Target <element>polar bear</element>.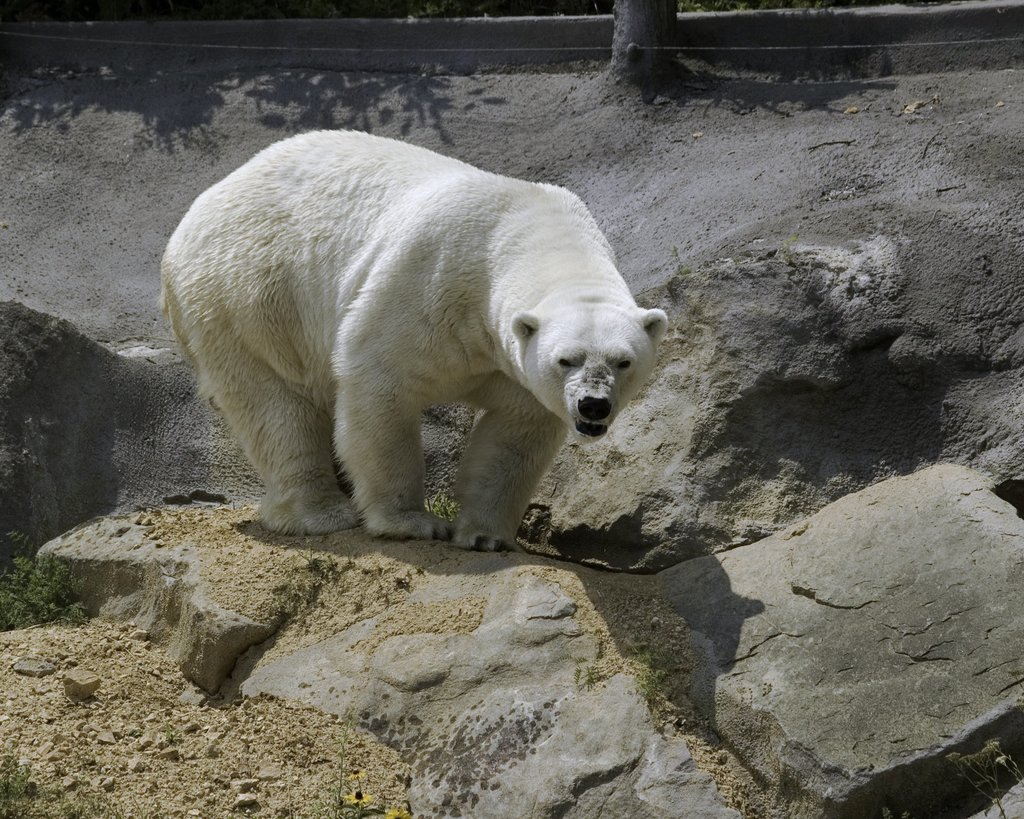
Target region: {"x1": 154, "y1": 122, "x2": 669, "y2": 551}.
